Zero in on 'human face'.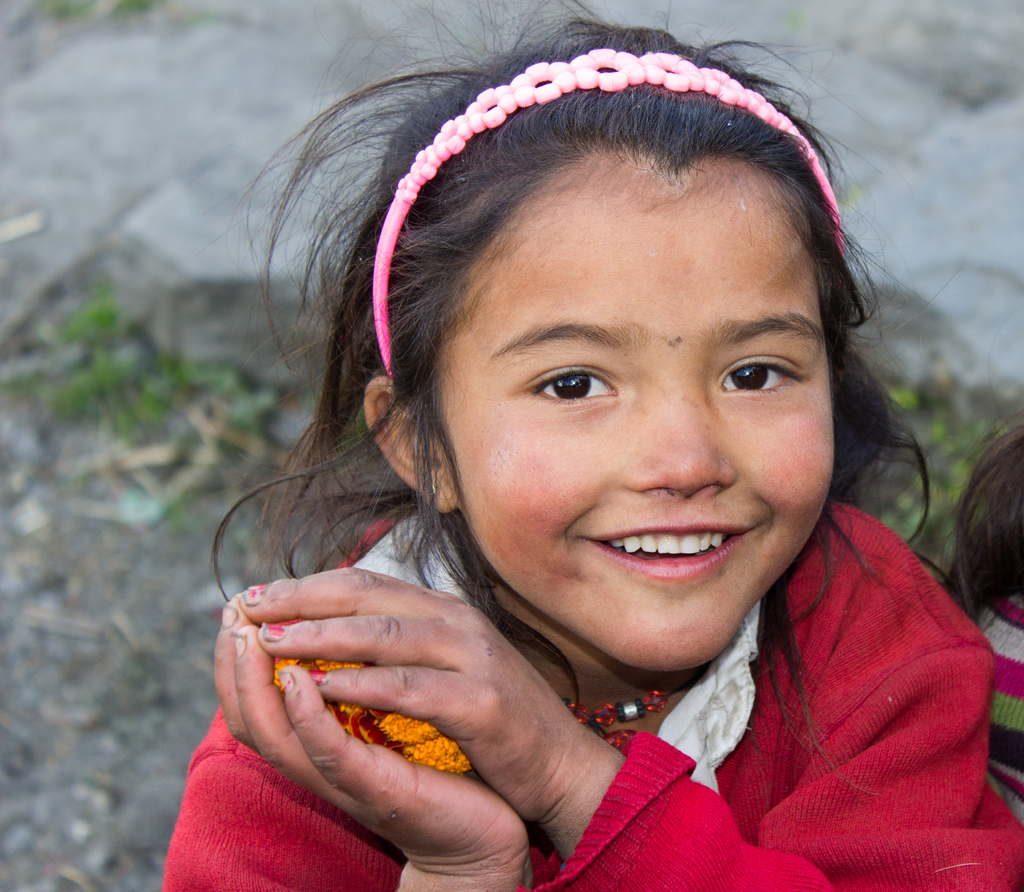
Zeroed in: detection(434, 159, 838, 673).
